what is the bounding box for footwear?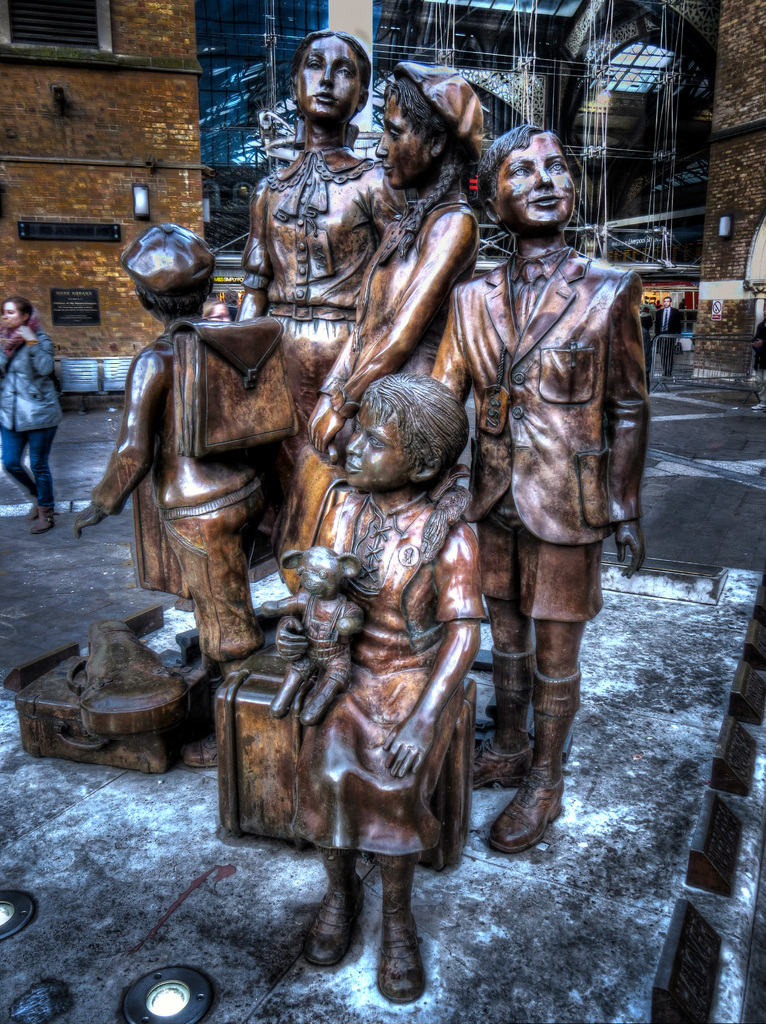
[471, 645, 584, 851].
